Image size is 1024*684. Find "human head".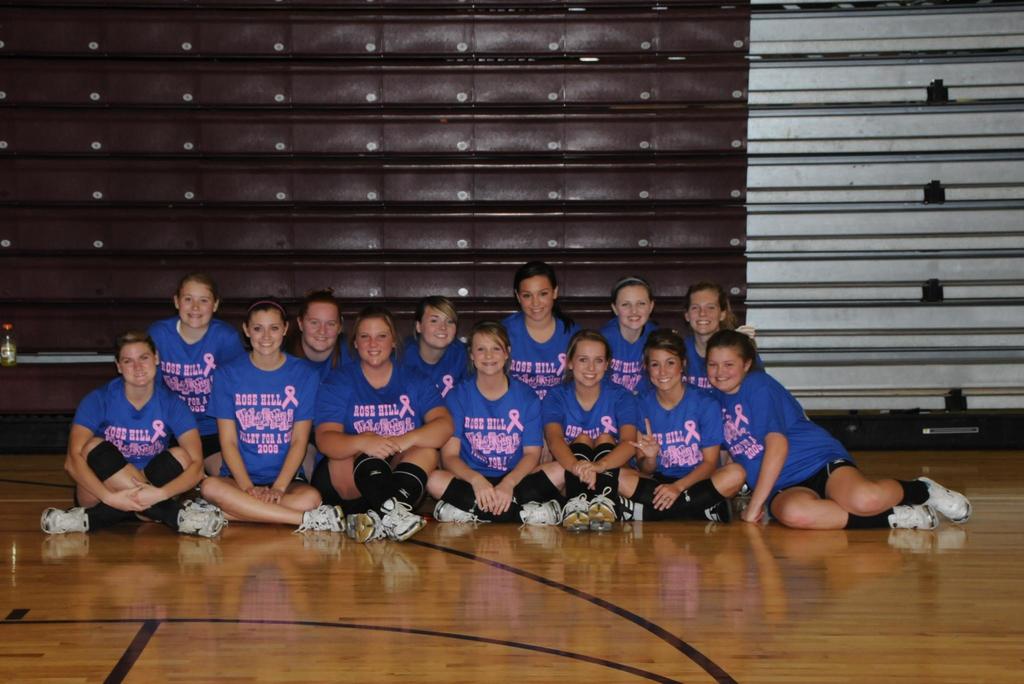
region(513, 265, 559, 318).
